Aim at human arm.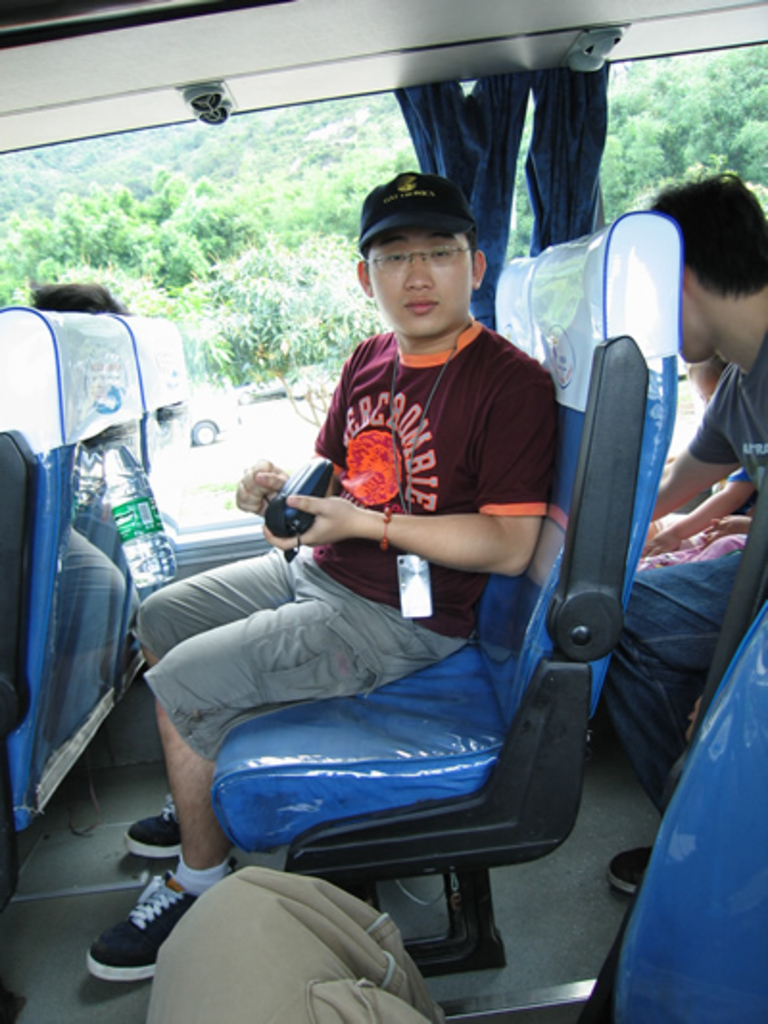
Aimed at <bbox>265, 365, 563, 574</bbox>.
